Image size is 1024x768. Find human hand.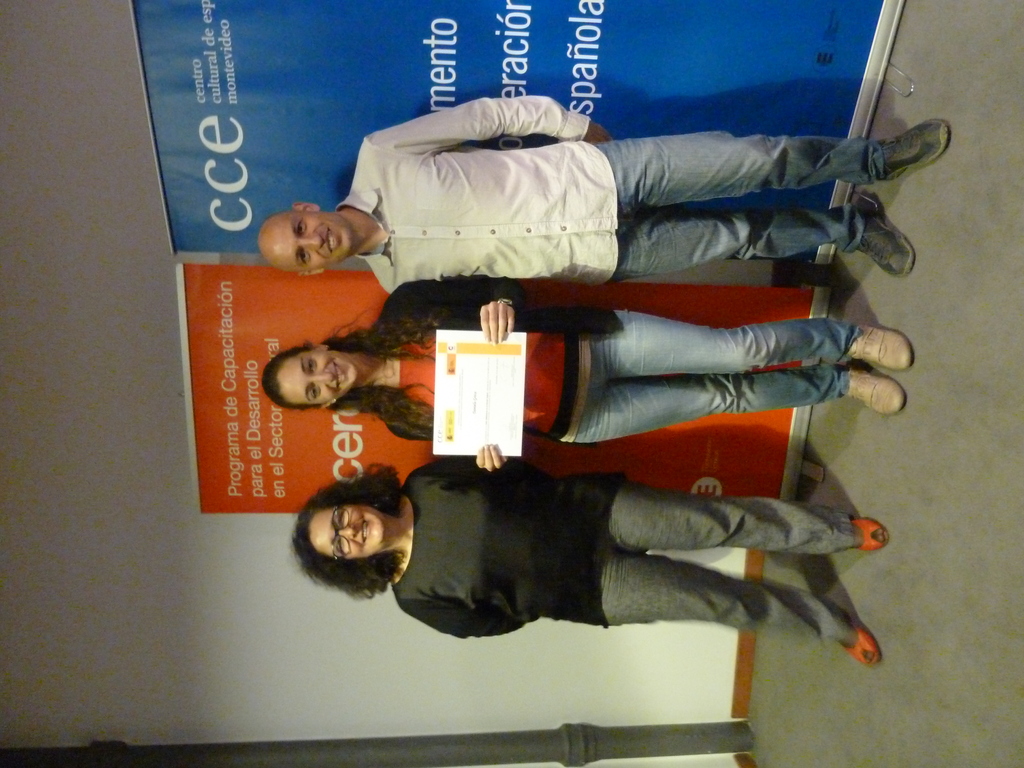
select_region(475, 444, 509, 472).
